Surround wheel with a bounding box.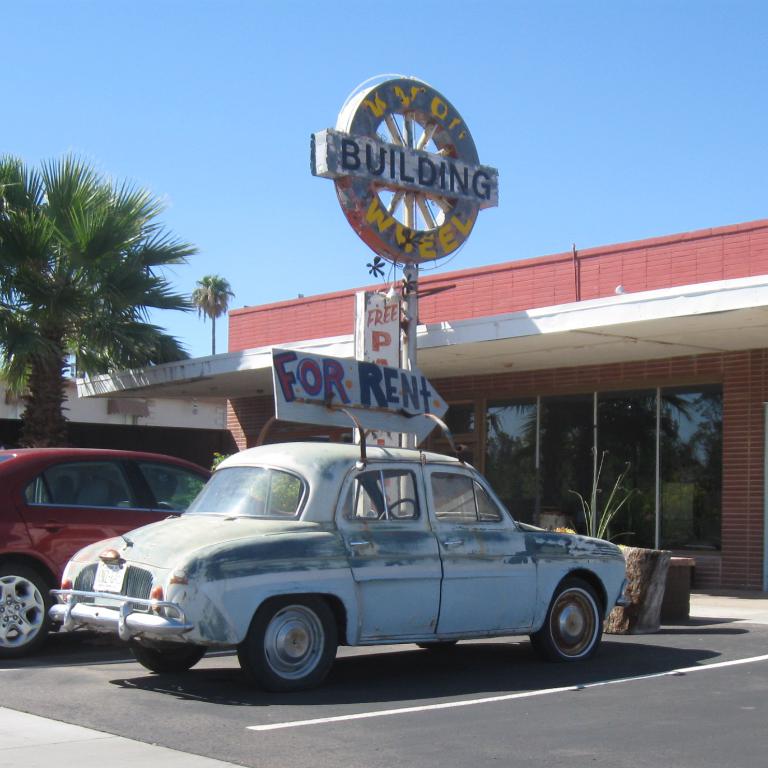
l=416, t=639, r=460, b=649.
